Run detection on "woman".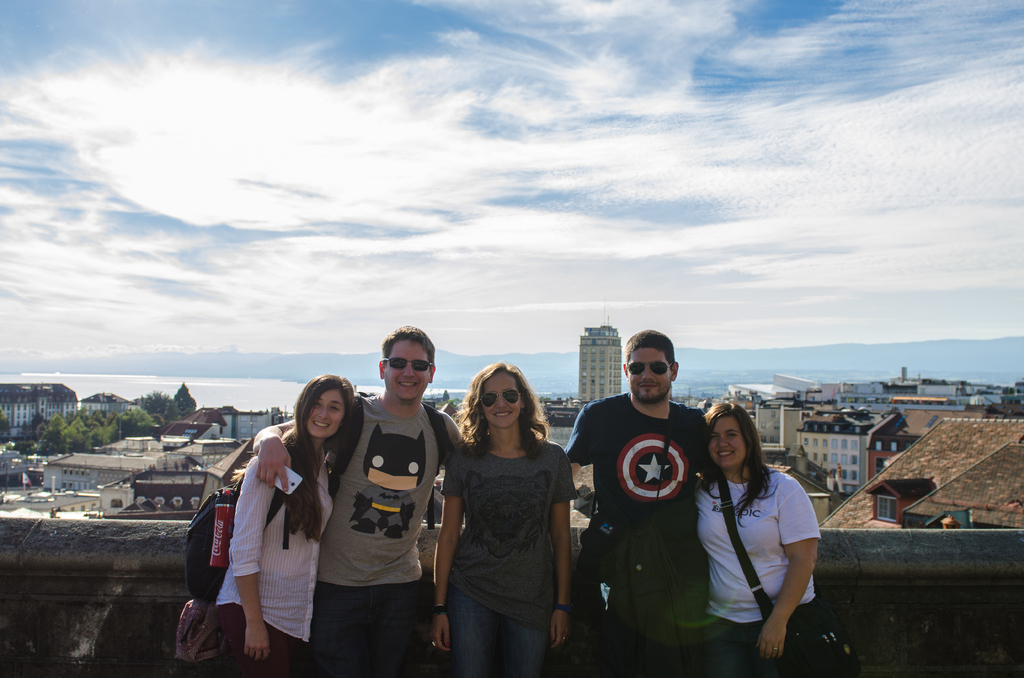
Result: bbox=(426, 354, 582, 677).
